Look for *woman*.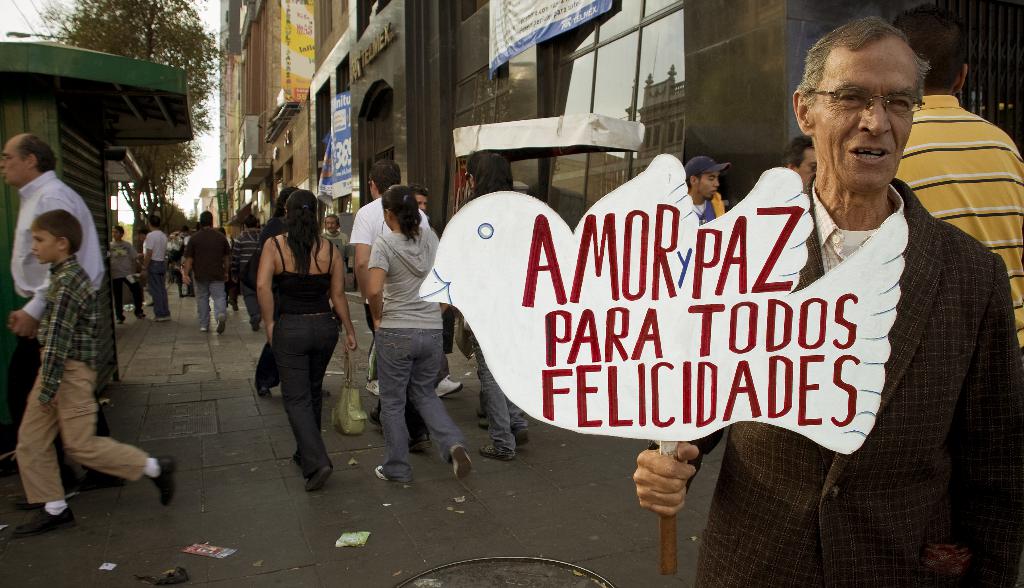
Found: x1=363 y1=181 x2=480 y2=483.
